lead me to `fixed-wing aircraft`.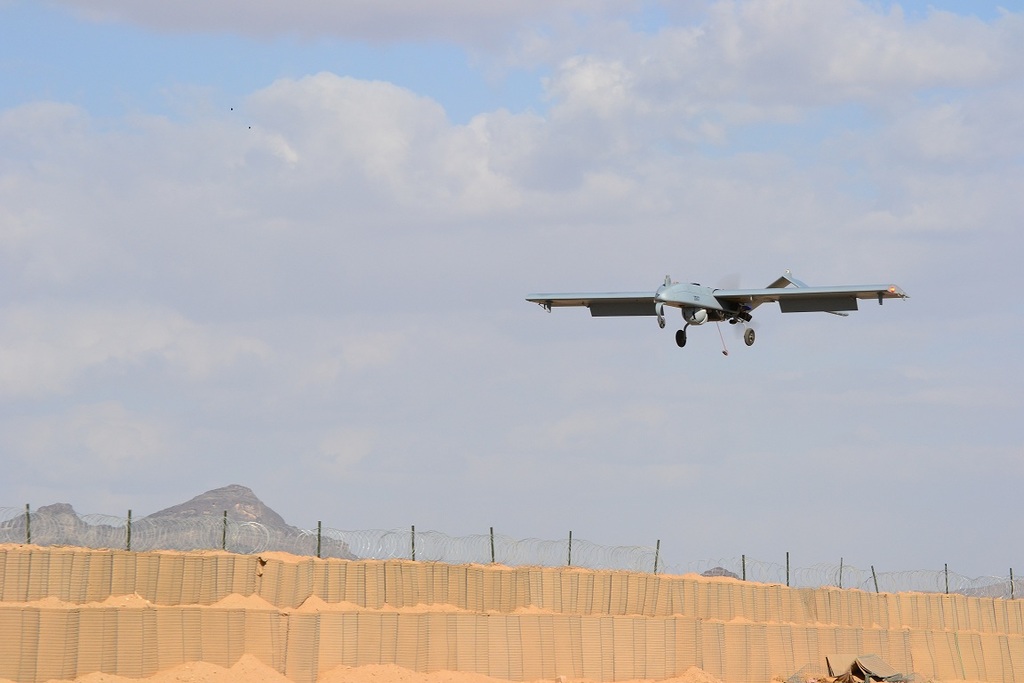
Lead to locate(532, 265, 908, 358).
